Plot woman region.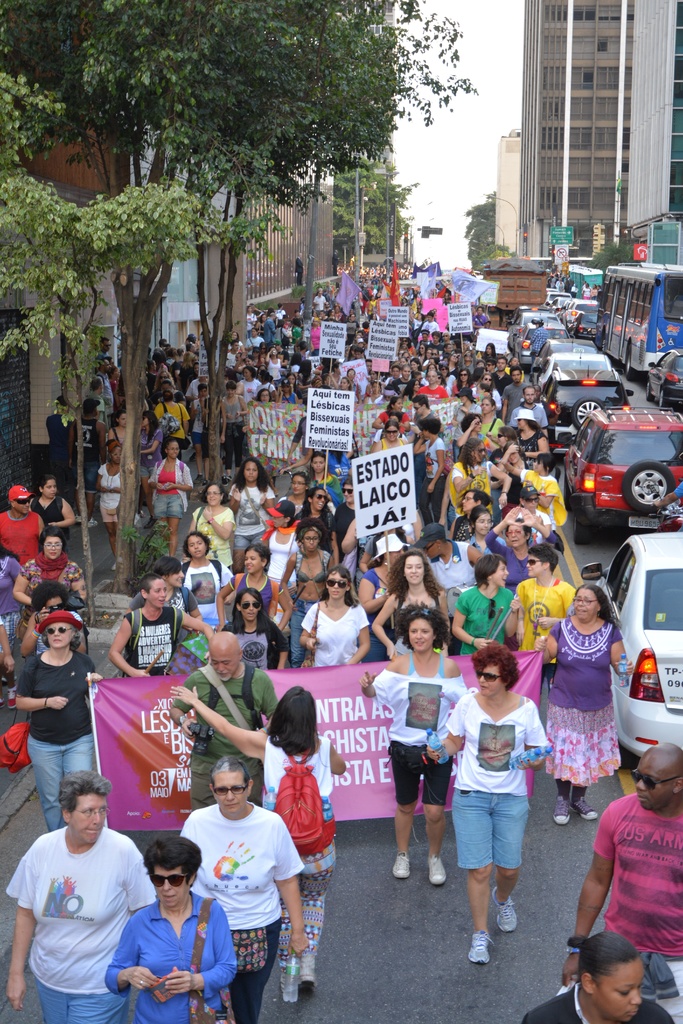
Plotted at l=280, t=515, r=334, b=668.
